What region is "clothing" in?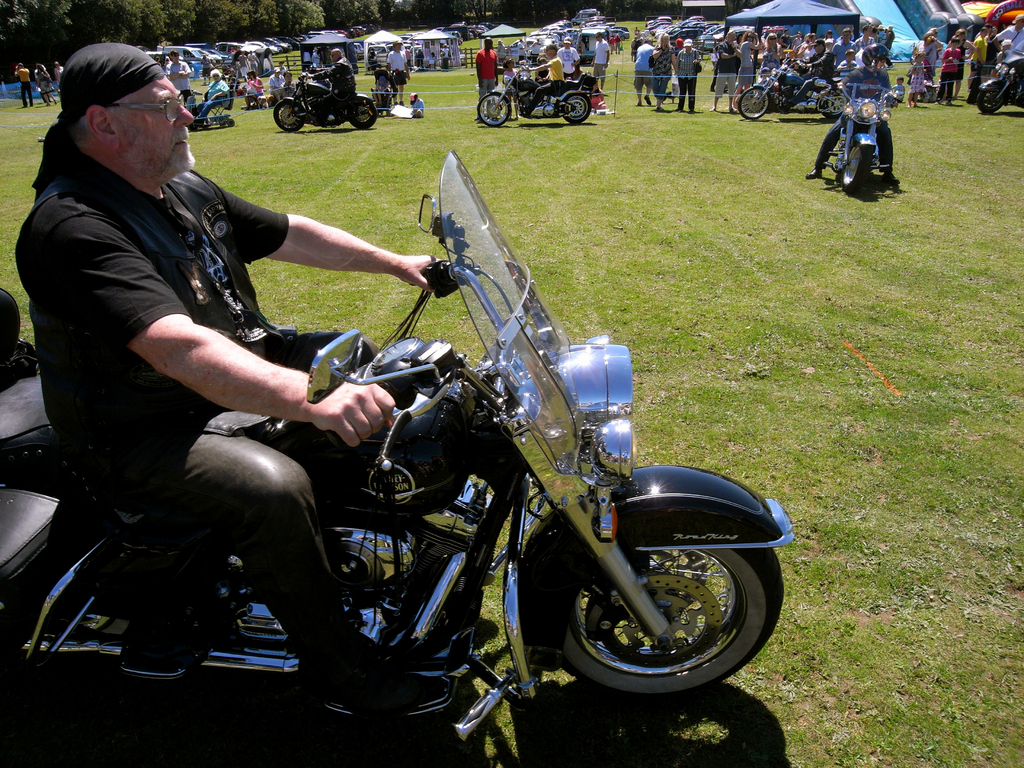
x1=993 y1=16 x2=1023 y2=73.
